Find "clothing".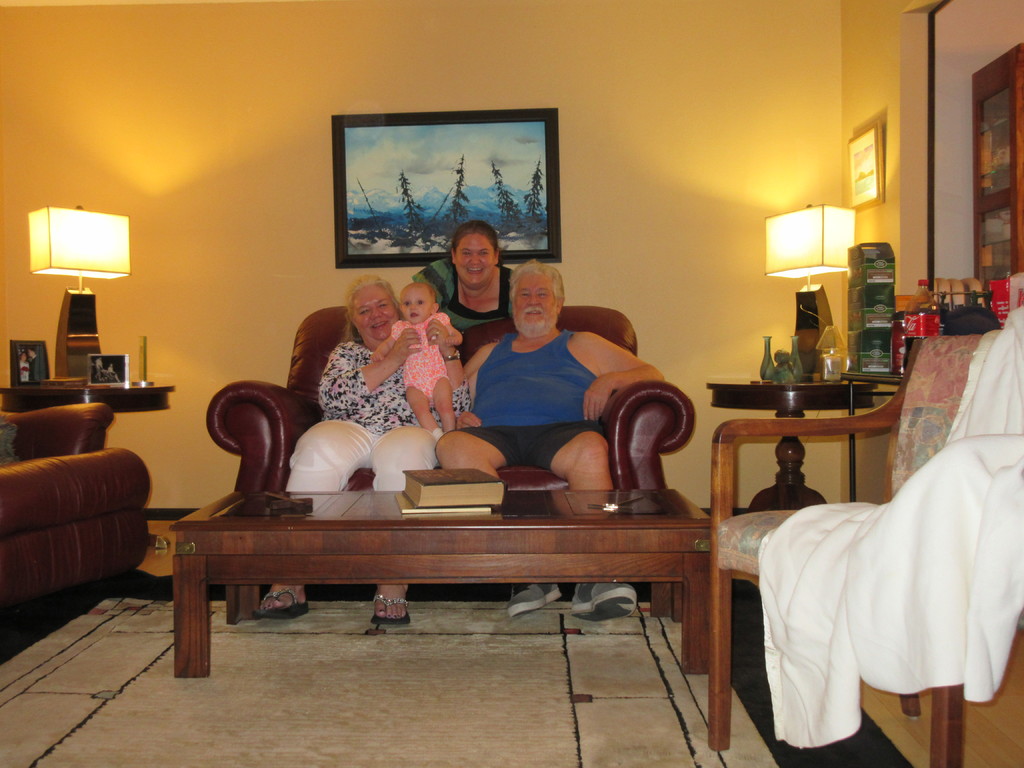
BBox(451, 285, 632, 489).
